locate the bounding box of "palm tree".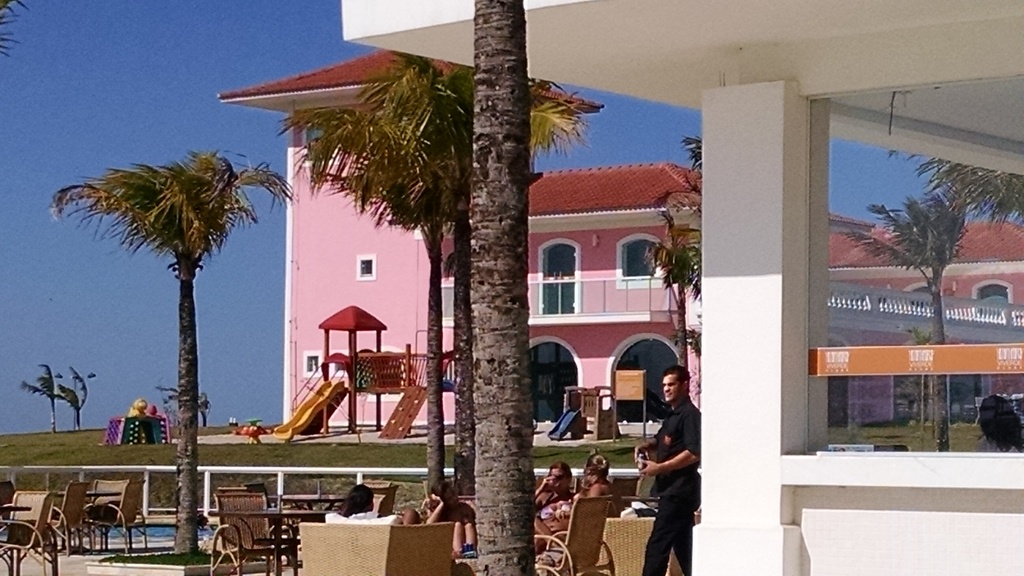
Bounding box: (x1=314, y1=67, x2=471, y2=470).
